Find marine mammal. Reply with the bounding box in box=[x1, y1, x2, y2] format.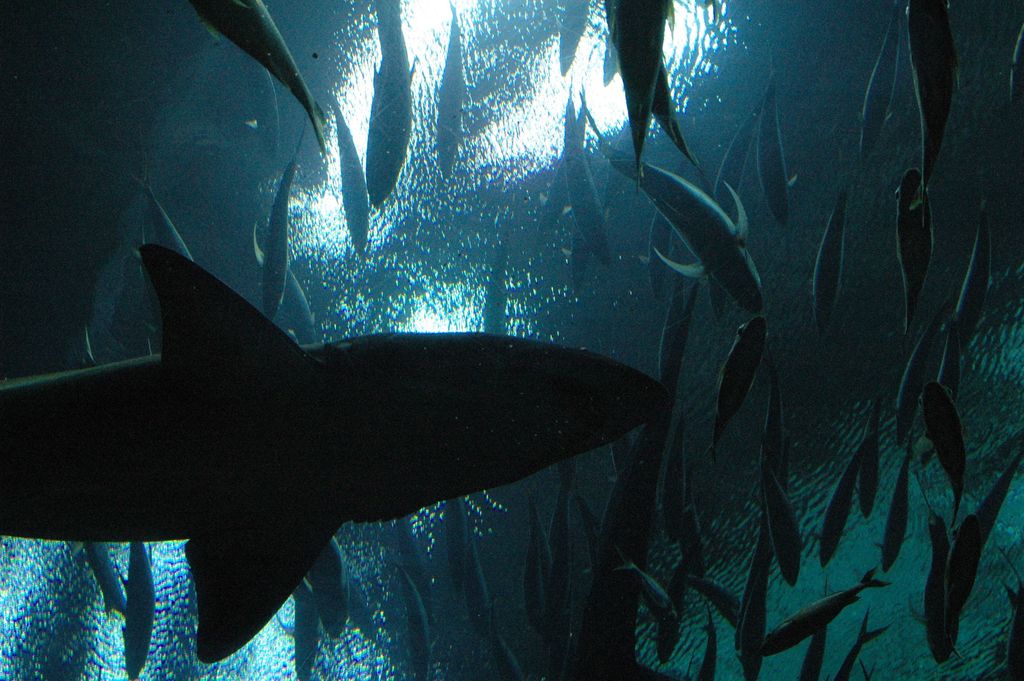
box=[115, 539, 160, 680].
